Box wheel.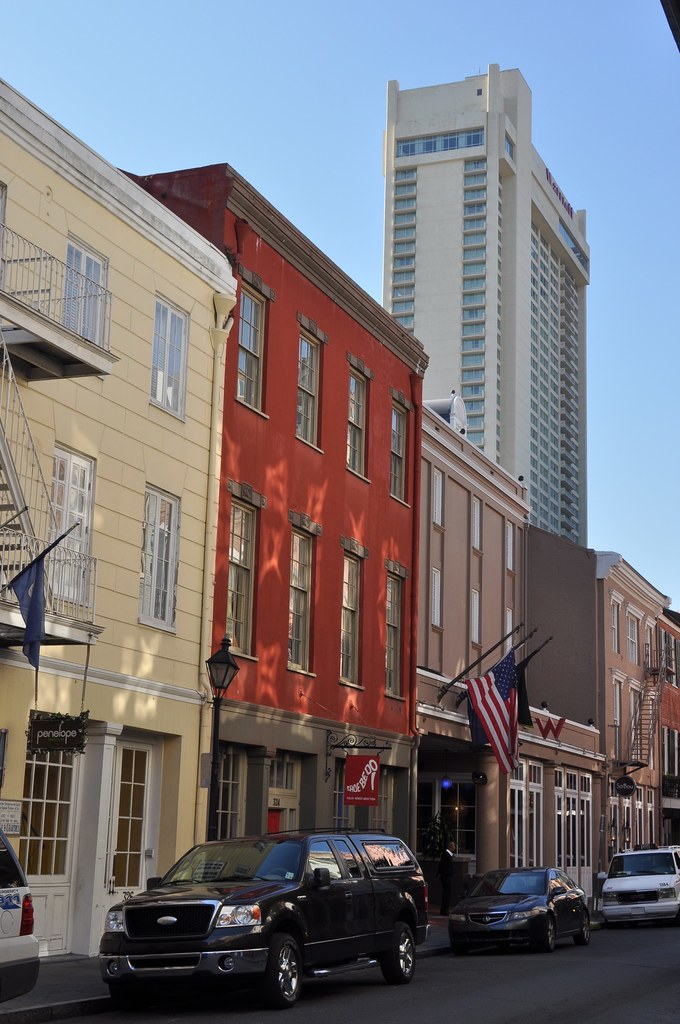
locate(576, 914, 590, 944).
